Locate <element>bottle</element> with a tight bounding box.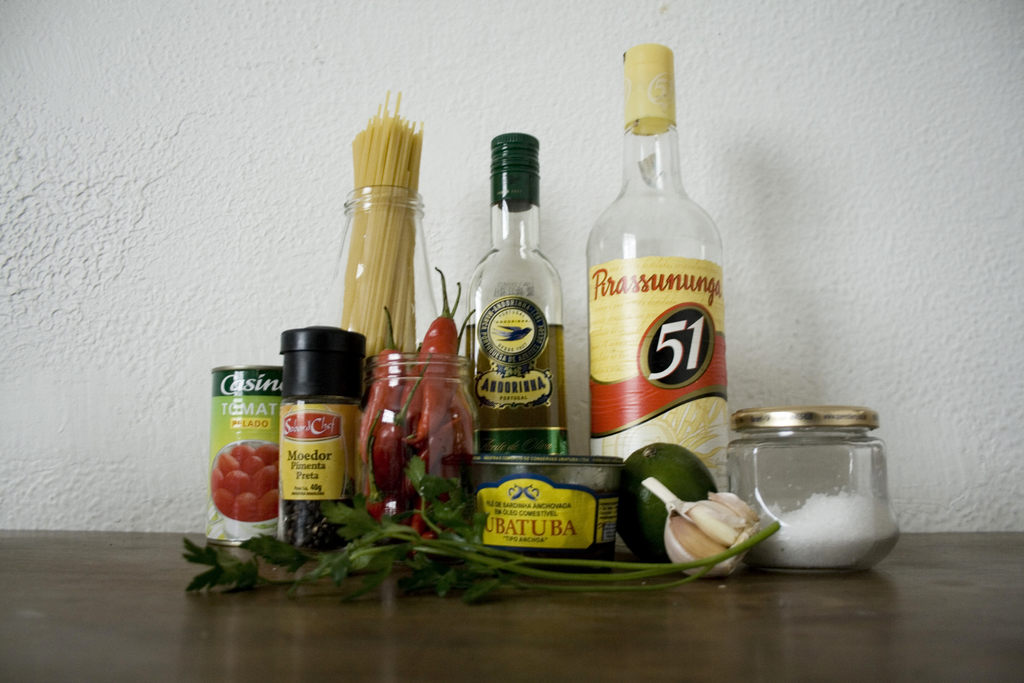
crop(578, 39, 734, 498).
